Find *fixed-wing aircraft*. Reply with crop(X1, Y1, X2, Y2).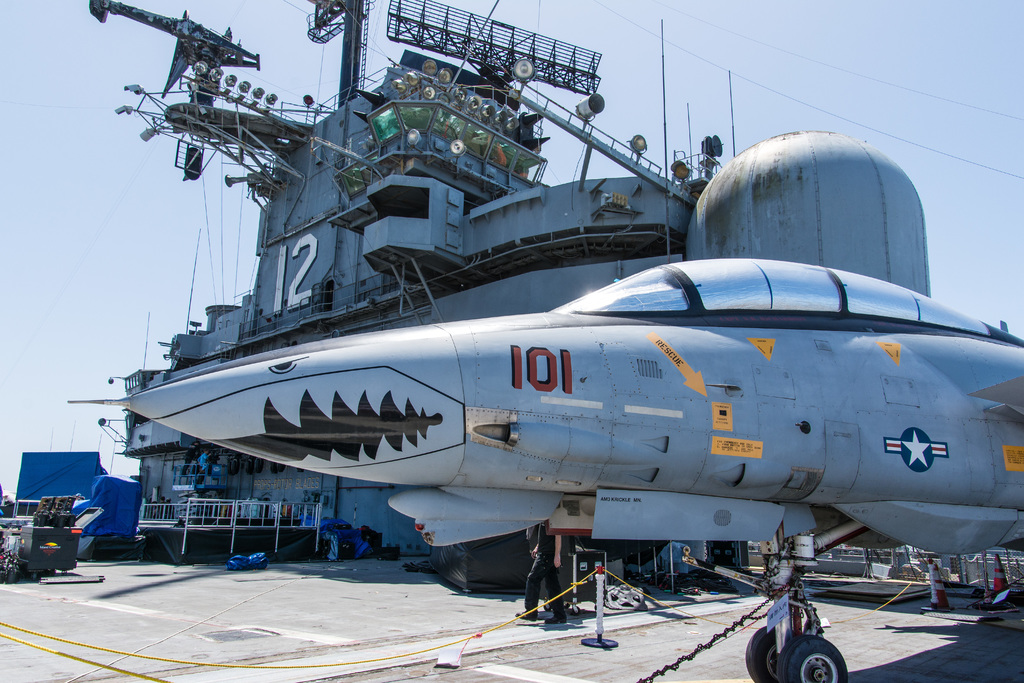
crop(68, 254, 1023, 682).
